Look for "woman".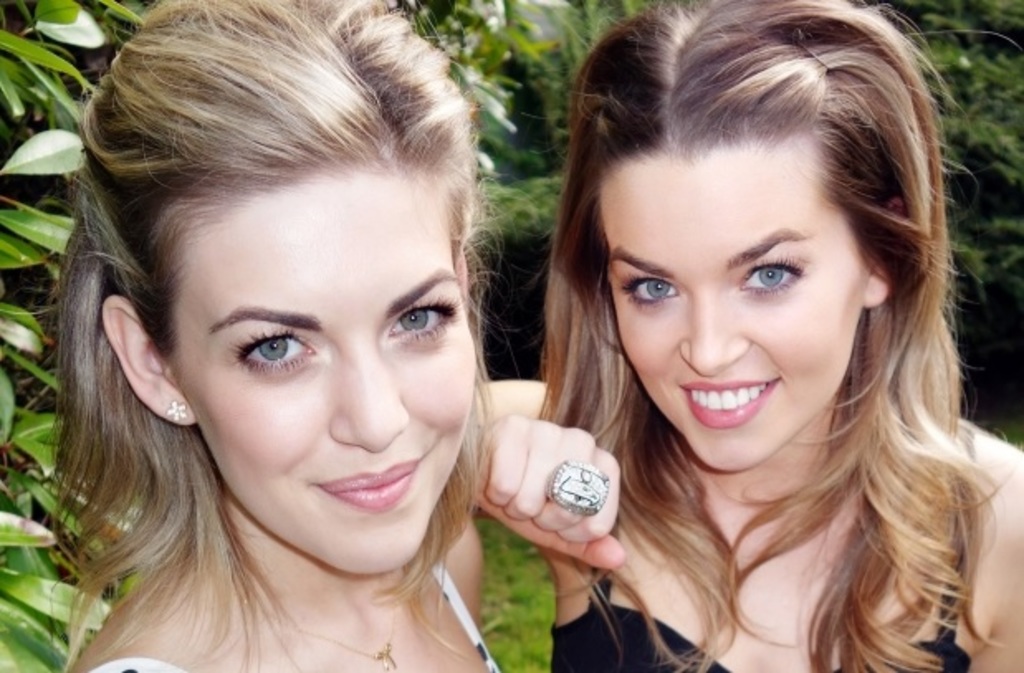
Found: Rect(462, 0, 1022, 671).
